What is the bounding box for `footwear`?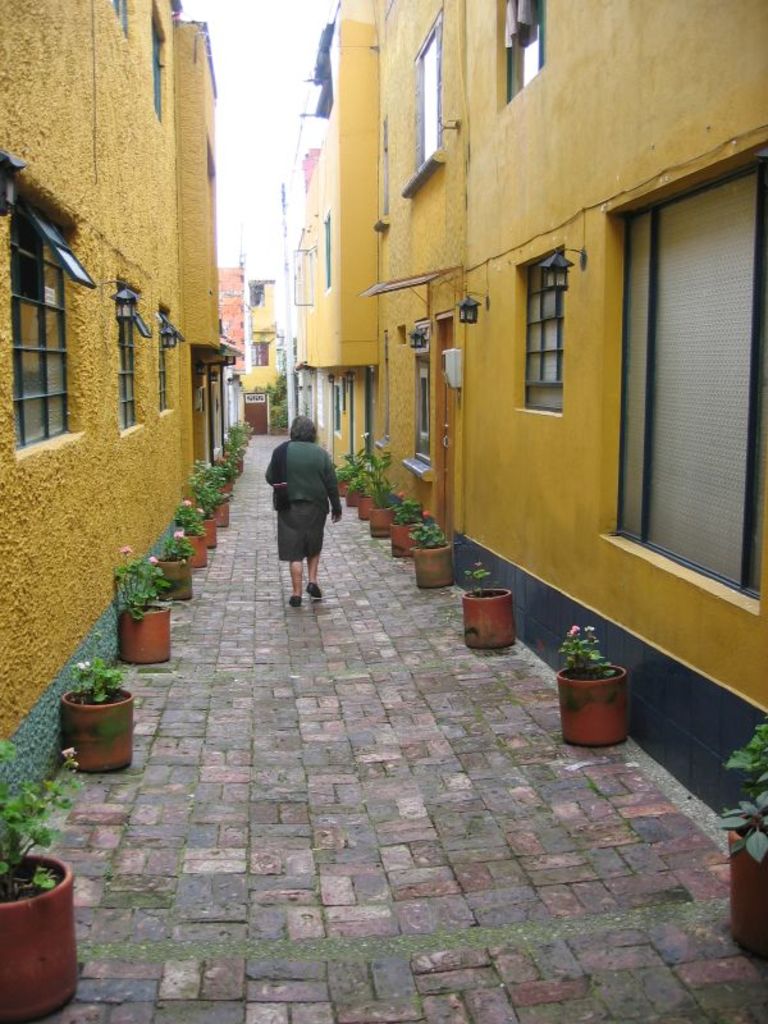
306, 585, 323, 599.
